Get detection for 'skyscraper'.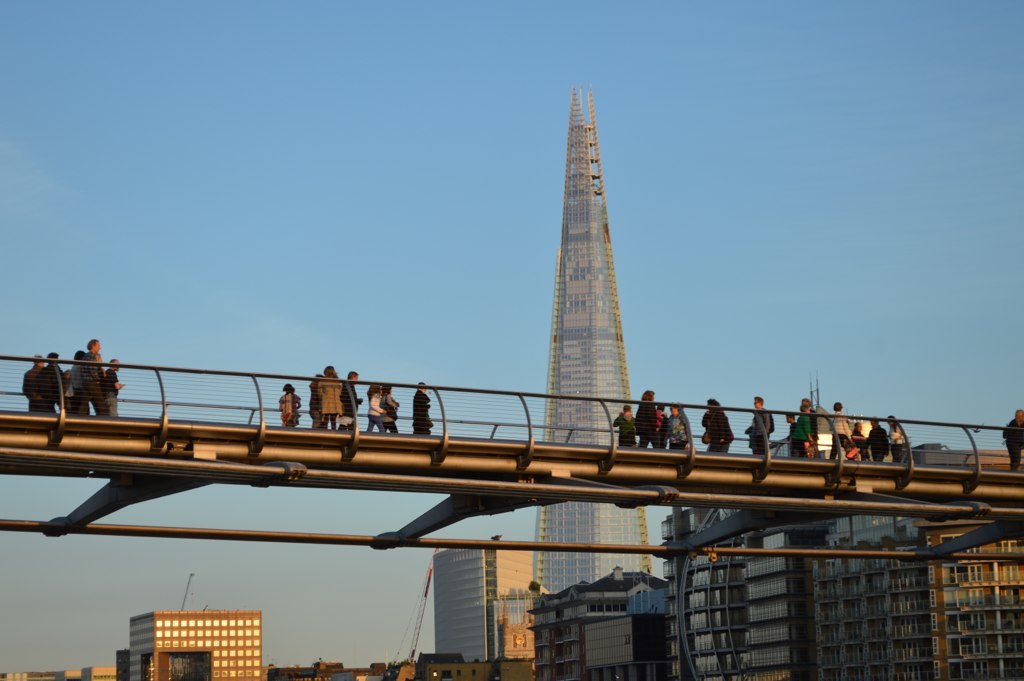
Detection: [x1=522, y1=79, x2=654, y2=458].
